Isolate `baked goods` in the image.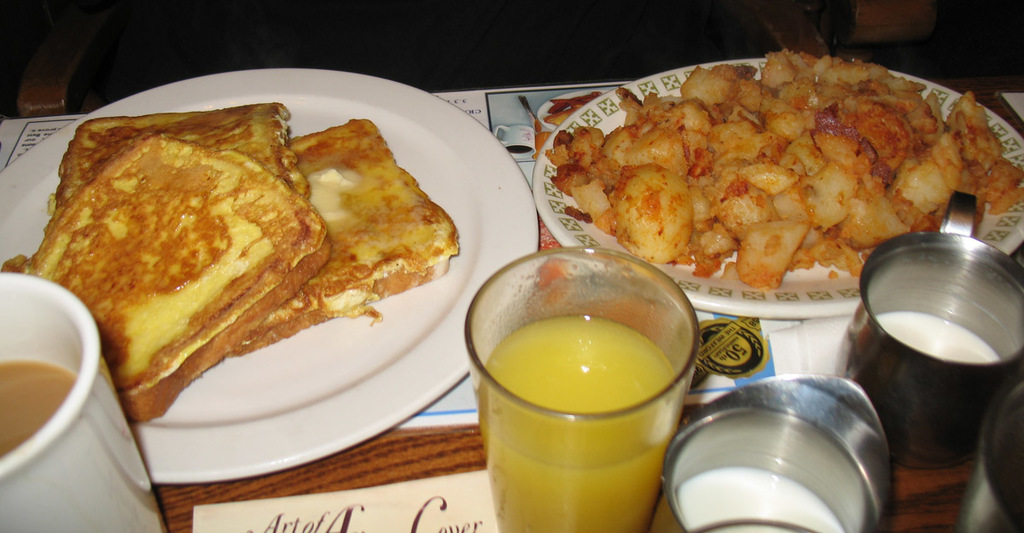
Isolated region: [49, 102, 311, 212].
